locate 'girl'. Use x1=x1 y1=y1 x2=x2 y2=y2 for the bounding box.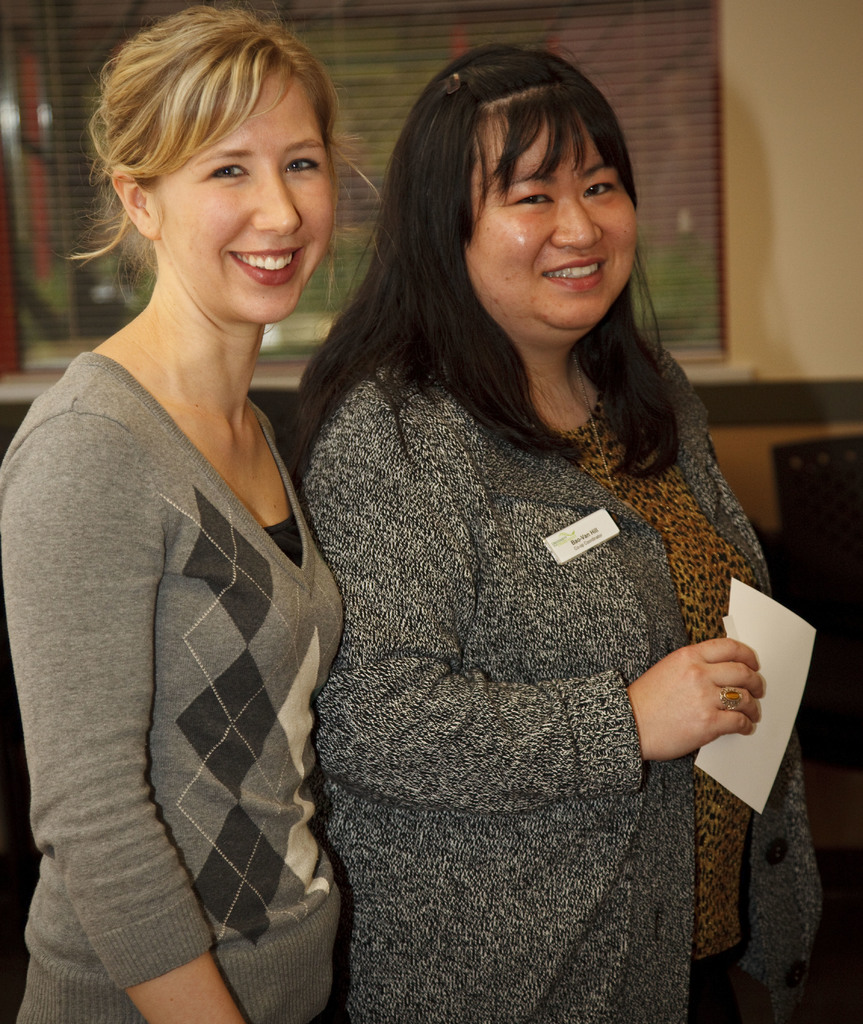
x1=0 y1=0 x2=350 y2=1021.
